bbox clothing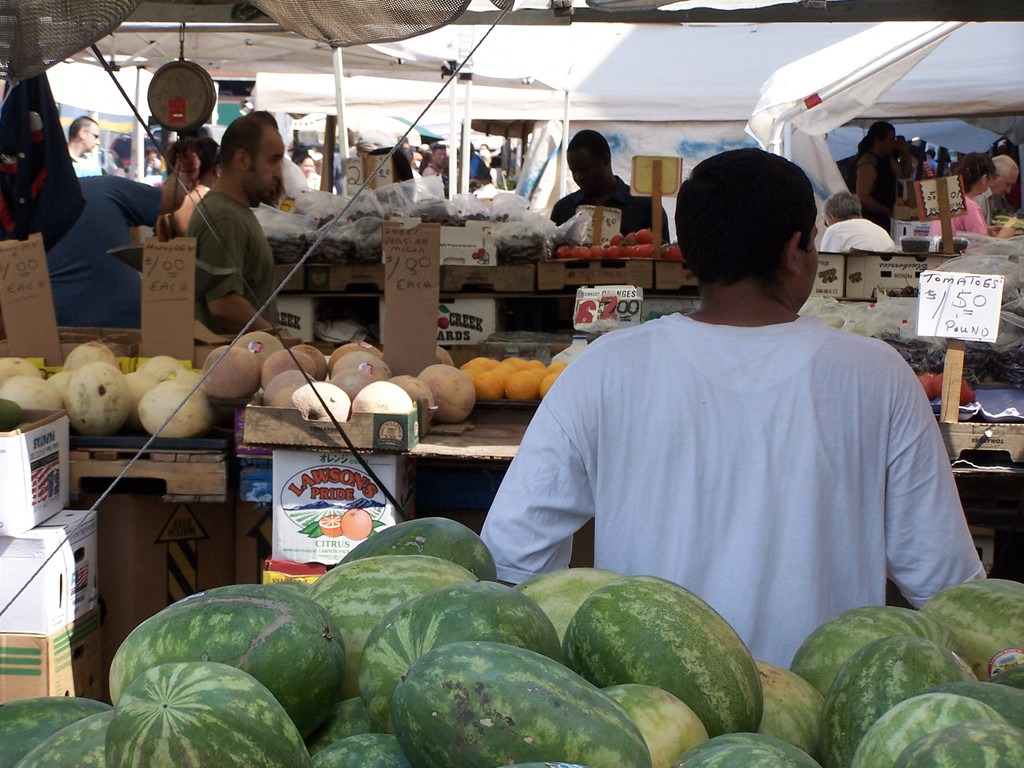
25, 166, 170, 331
